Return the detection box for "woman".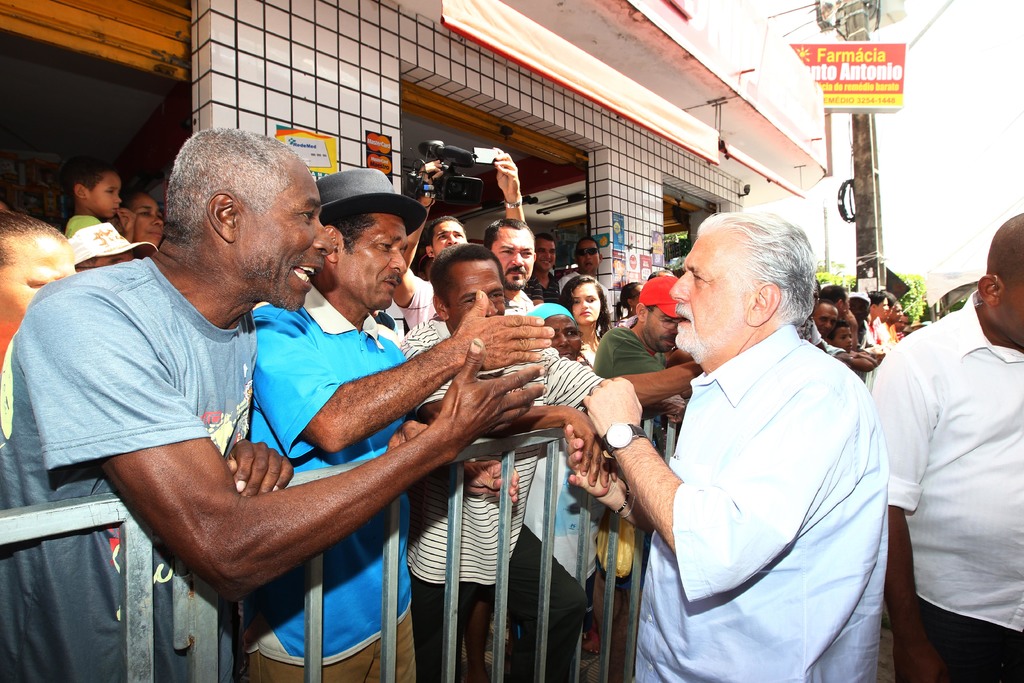
[x1=122, y1=186, x2=166, y2=246].
